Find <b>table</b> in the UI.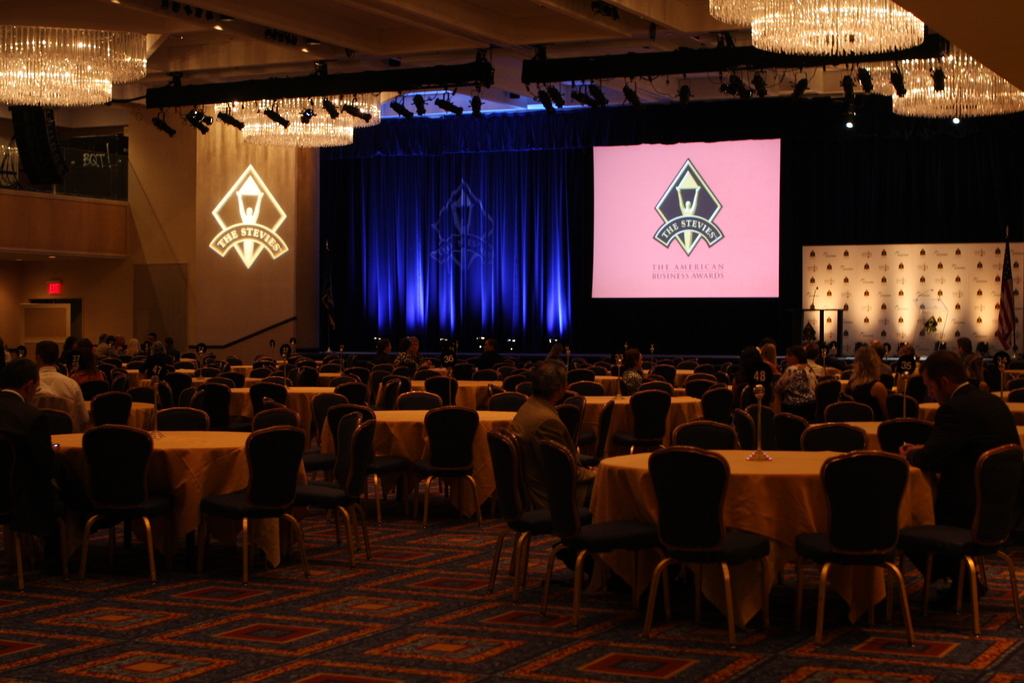
UI element at 920/402/1023/428.
